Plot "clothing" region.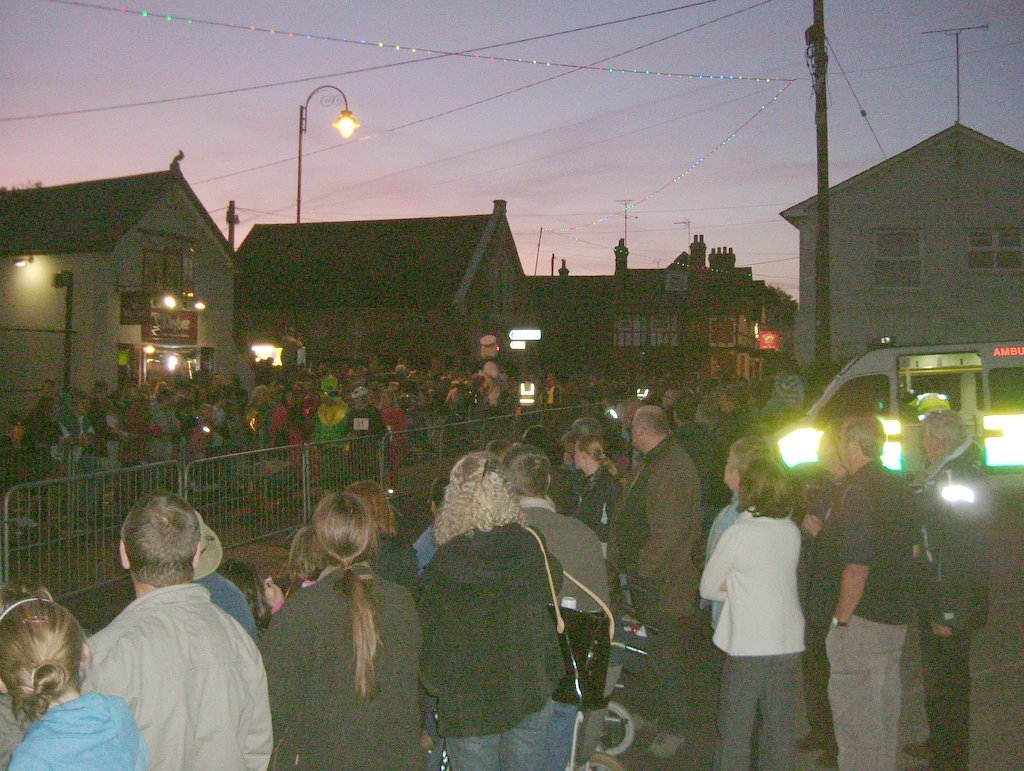
Plotted at box=[195, 556, 263, 646].
